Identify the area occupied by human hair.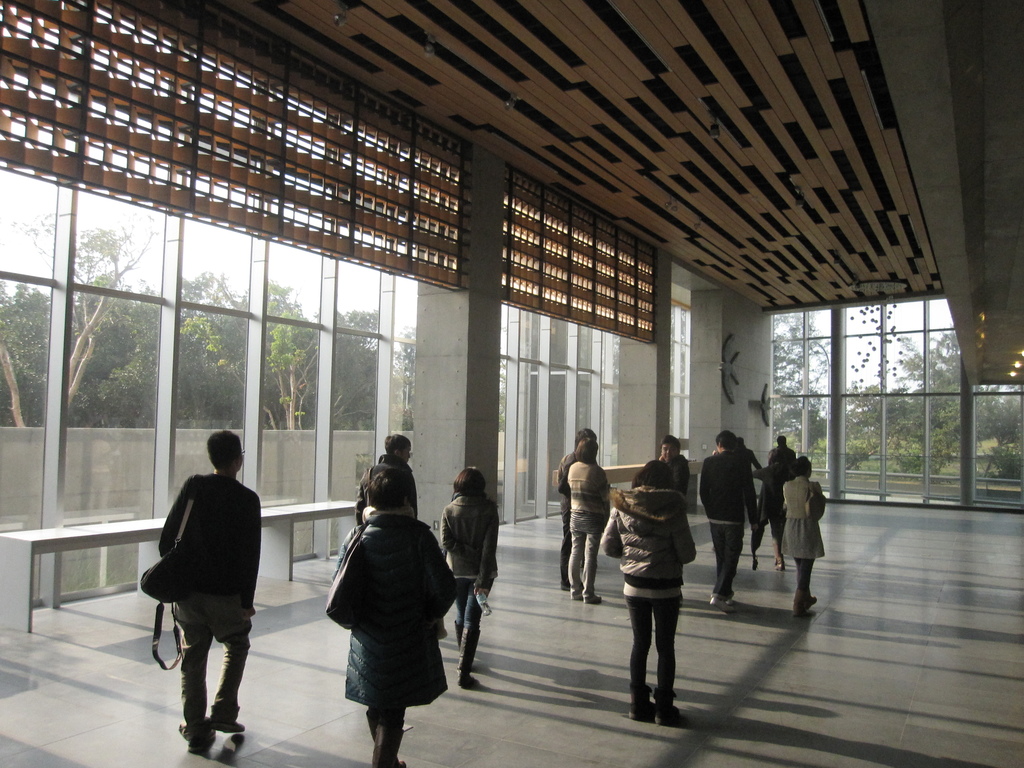
Area: left=575, top=436, right=599, bottom=461.
